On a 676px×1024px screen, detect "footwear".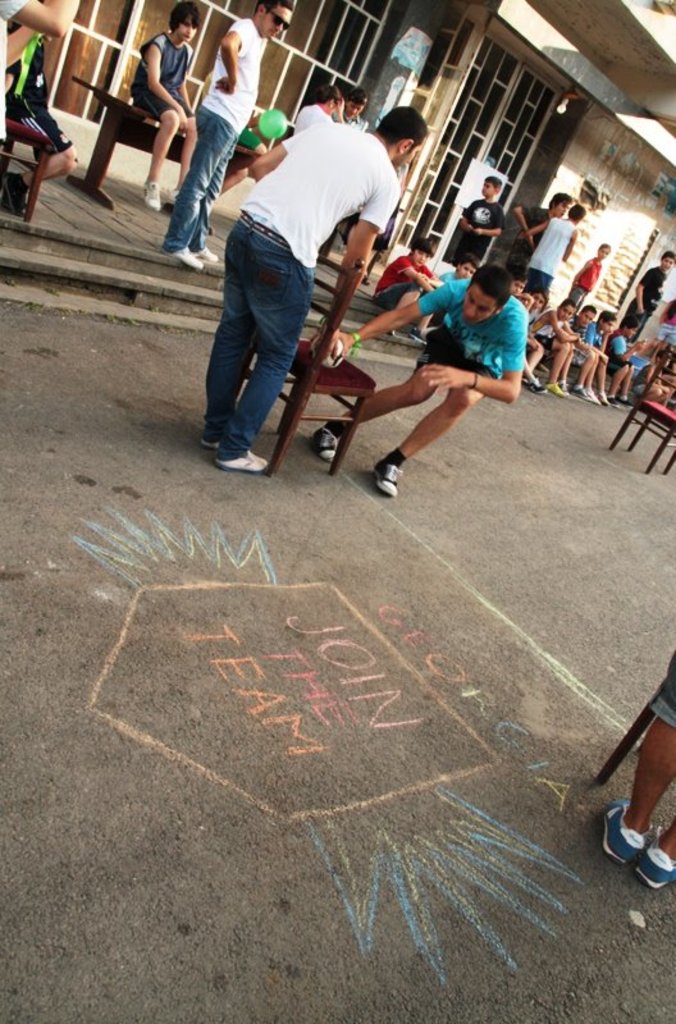
detection(604, 794, 648, 869).
